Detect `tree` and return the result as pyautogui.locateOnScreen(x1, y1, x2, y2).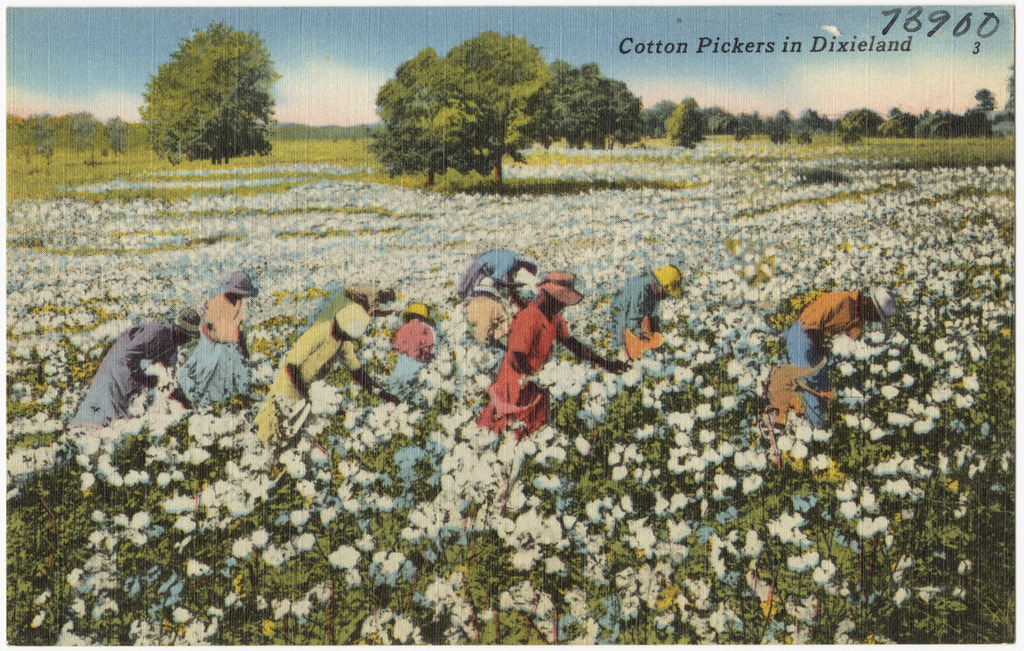
pyautogui.locateOnScreen(368, 19, 504, 188).
